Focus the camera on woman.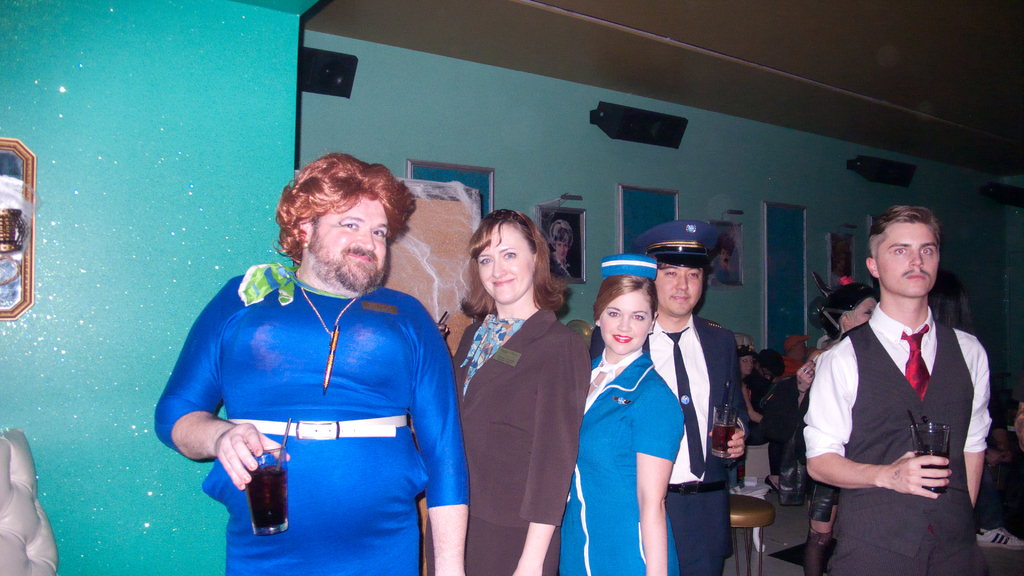
Focus region: region(558, 252, 684, 575).
